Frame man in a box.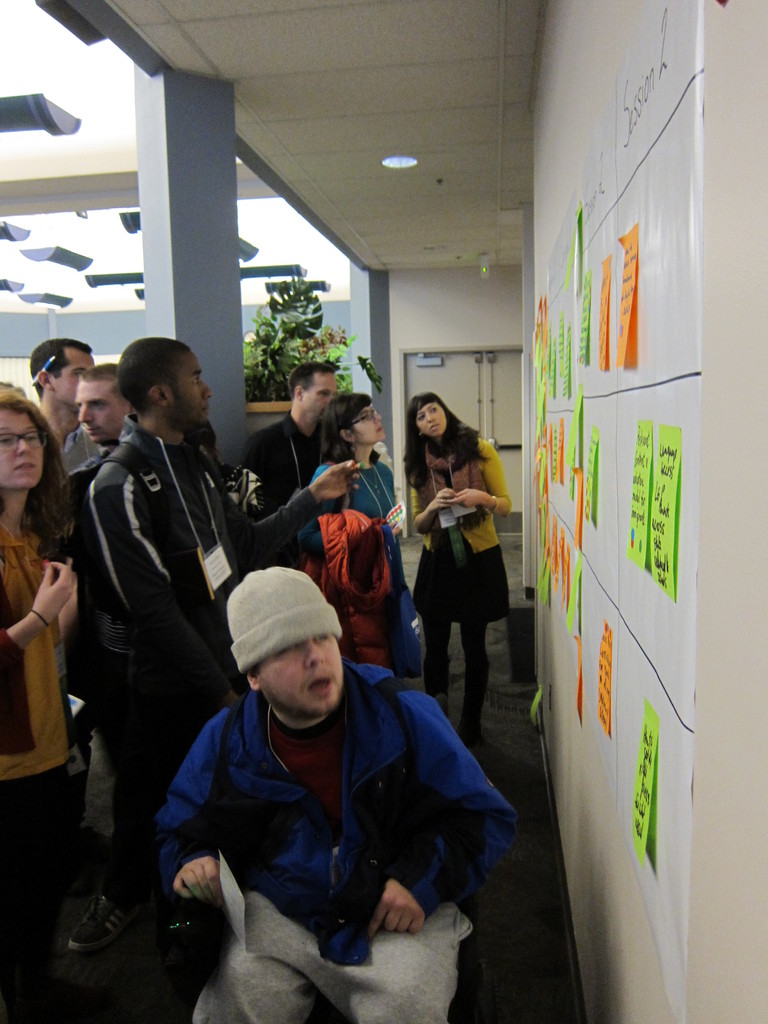
(15, 335, 97, 541).
